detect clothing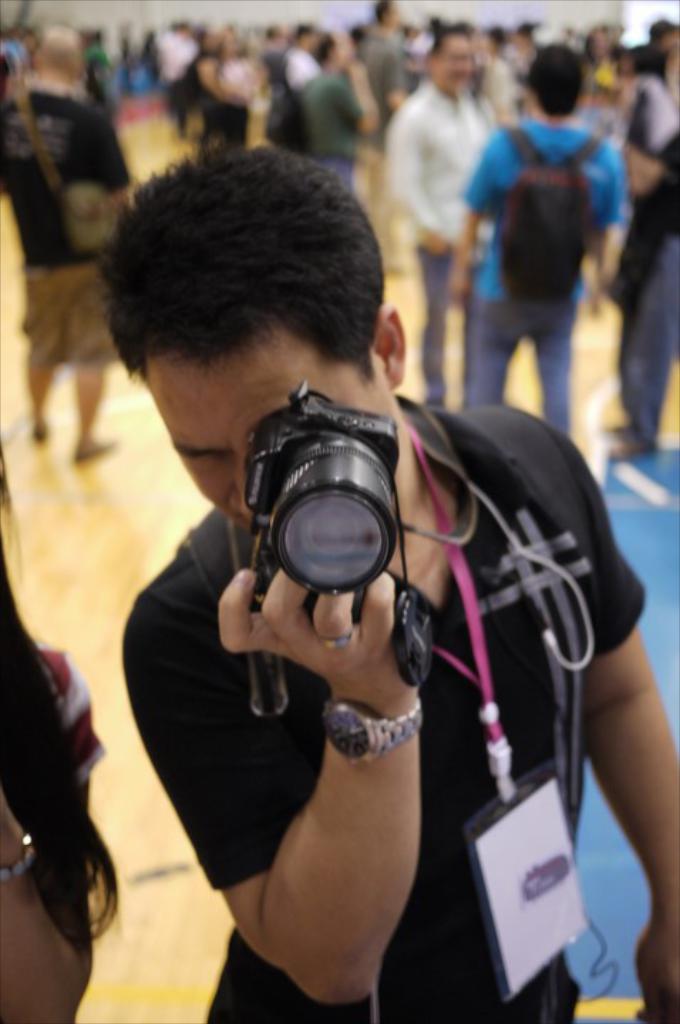
l=606, t=148, r=679, b=452
